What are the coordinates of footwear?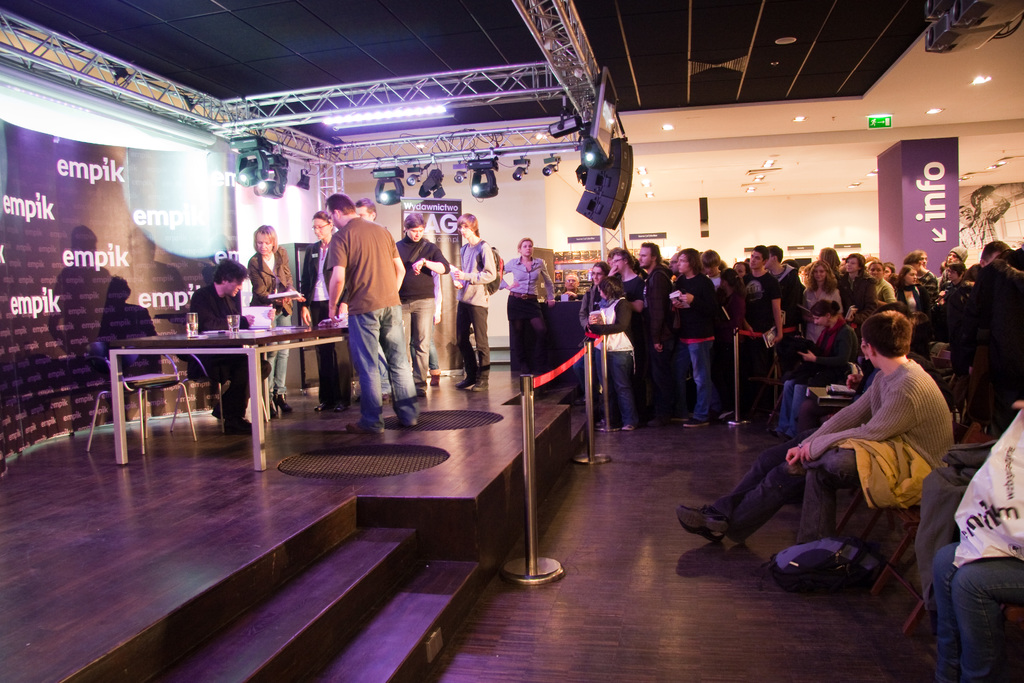
pyautogui.locateOnScreen(676, 504, 724, 548).
